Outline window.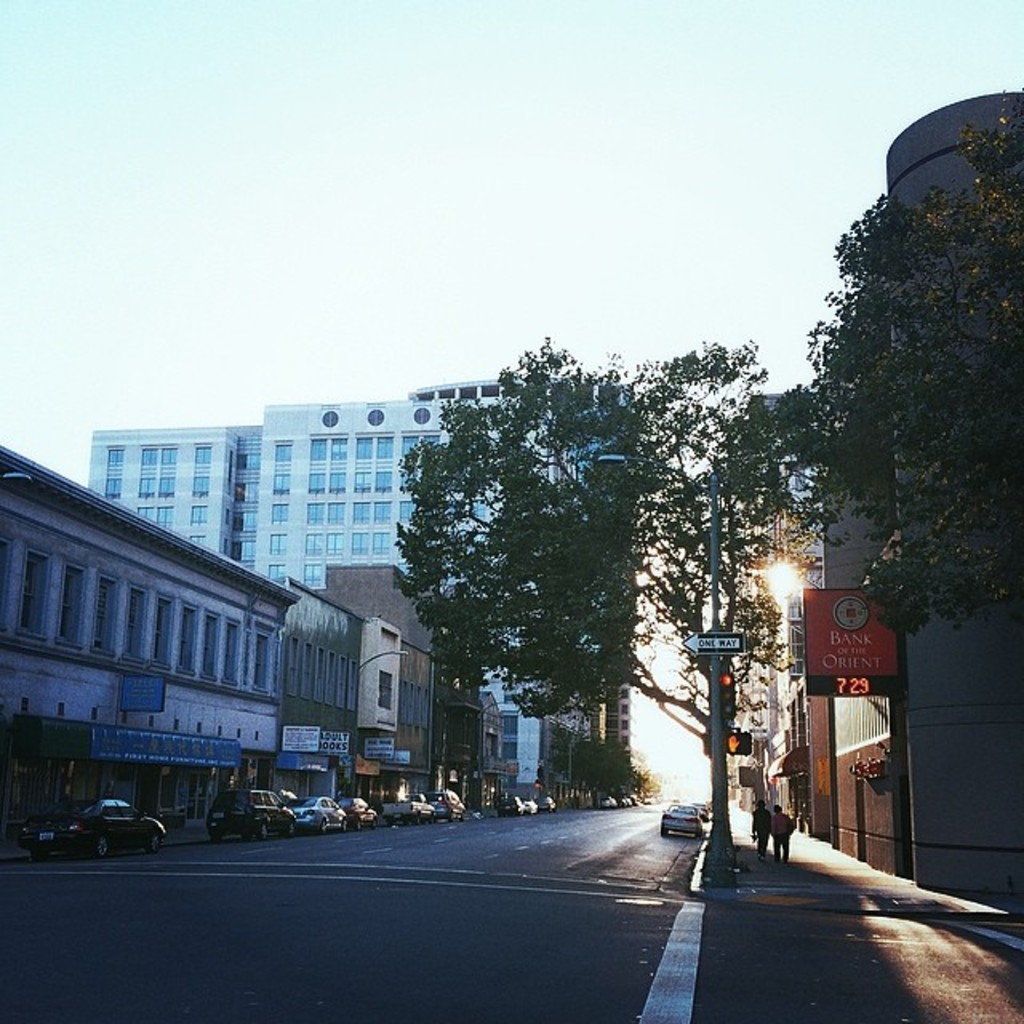
Outline: bbox=[310, 475, 347, 499].
